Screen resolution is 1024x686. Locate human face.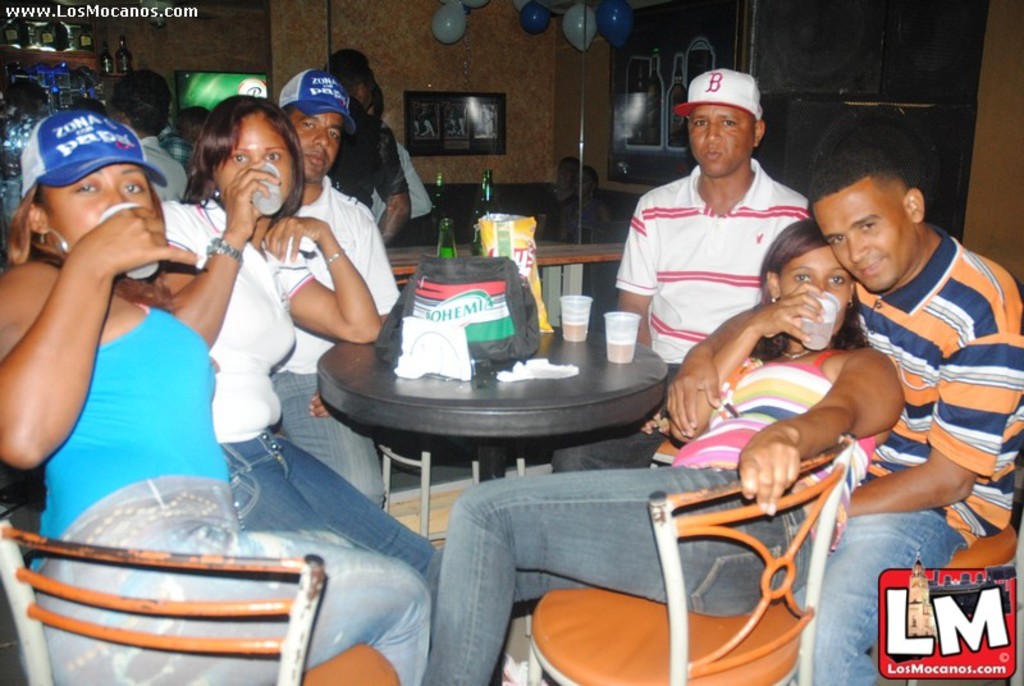
(288, 108, 343, 182).
